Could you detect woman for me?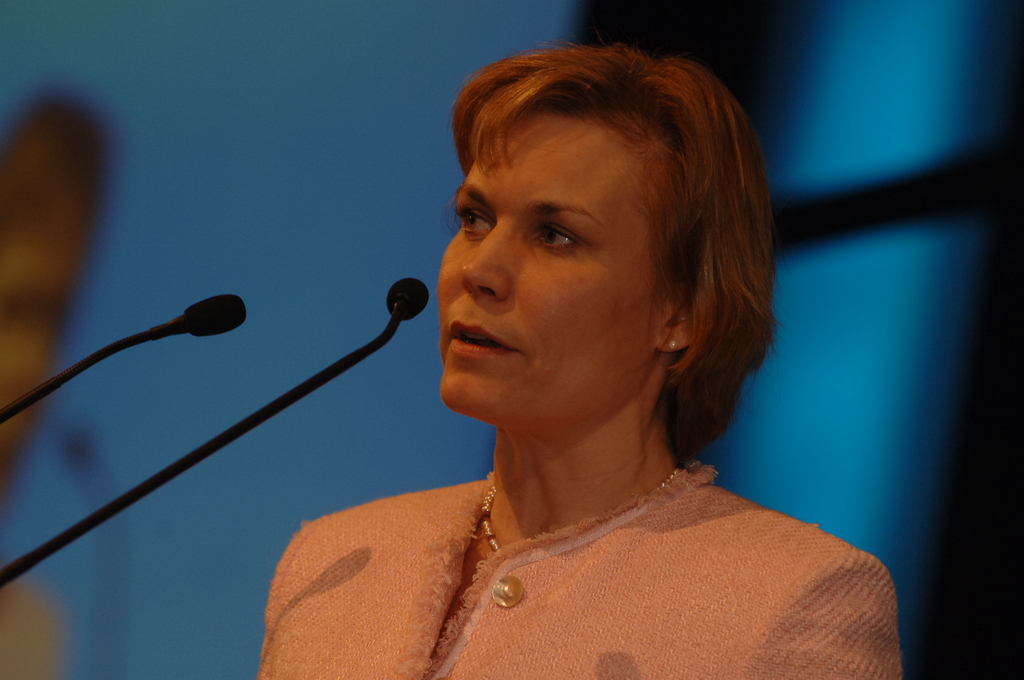
Detection result: region(262, 31, 887, 672).
